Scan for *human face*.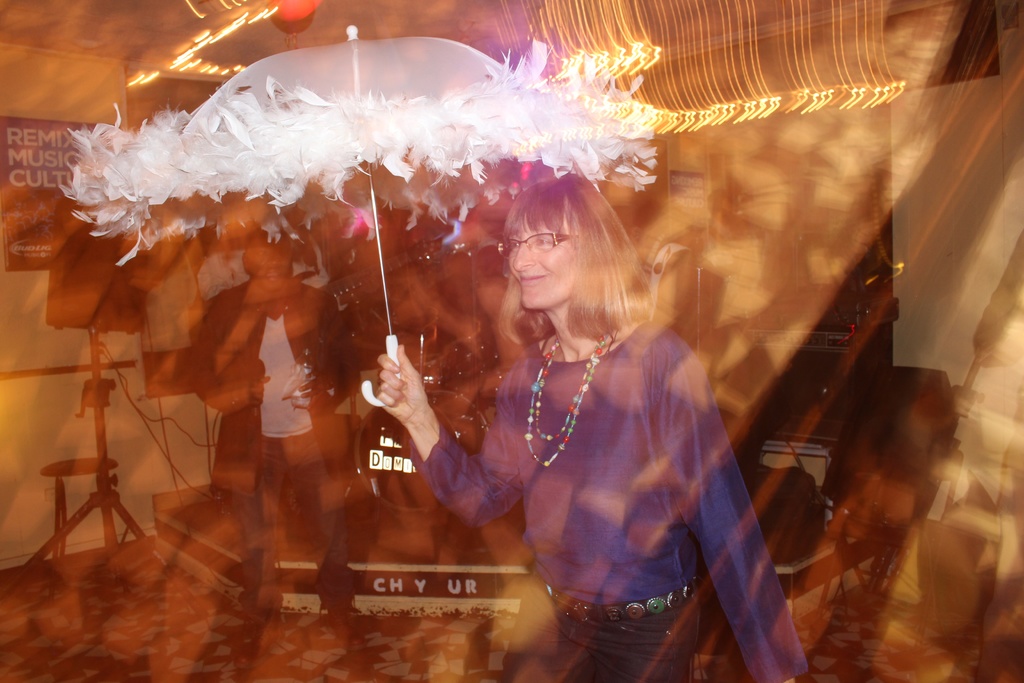
Scan result: (506,211,579,312).
